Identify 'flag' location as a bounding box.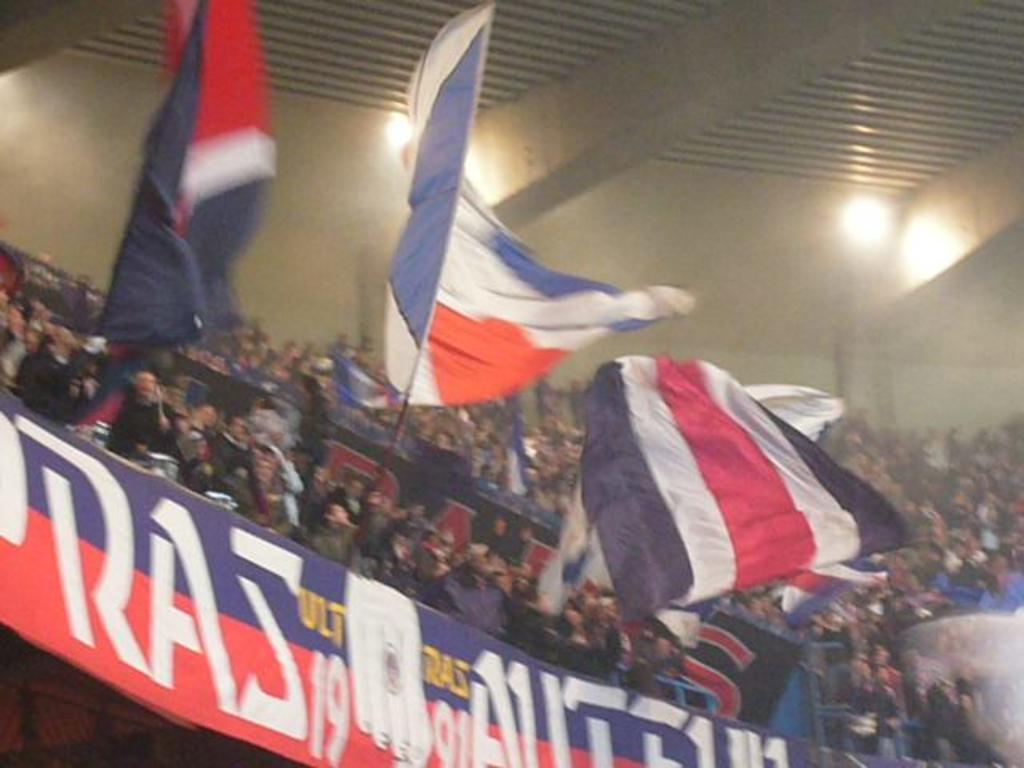
bbox=[568, 379, 846, 589].
